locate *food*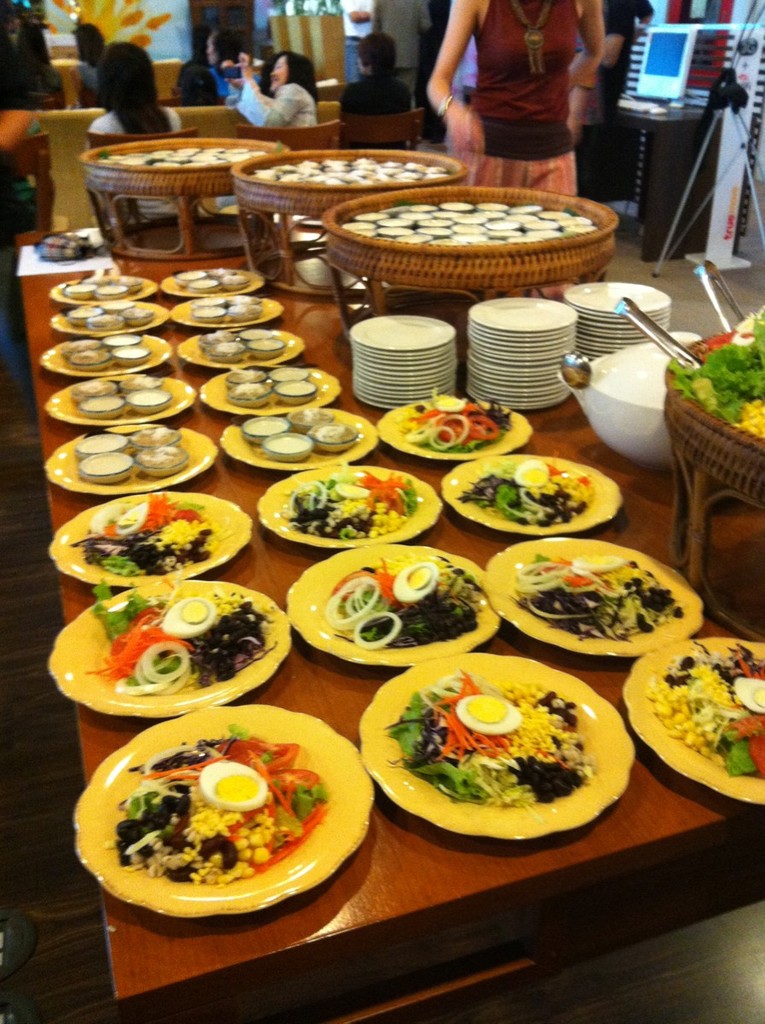
<bbox>506, 545, 686, 644</bbox>
